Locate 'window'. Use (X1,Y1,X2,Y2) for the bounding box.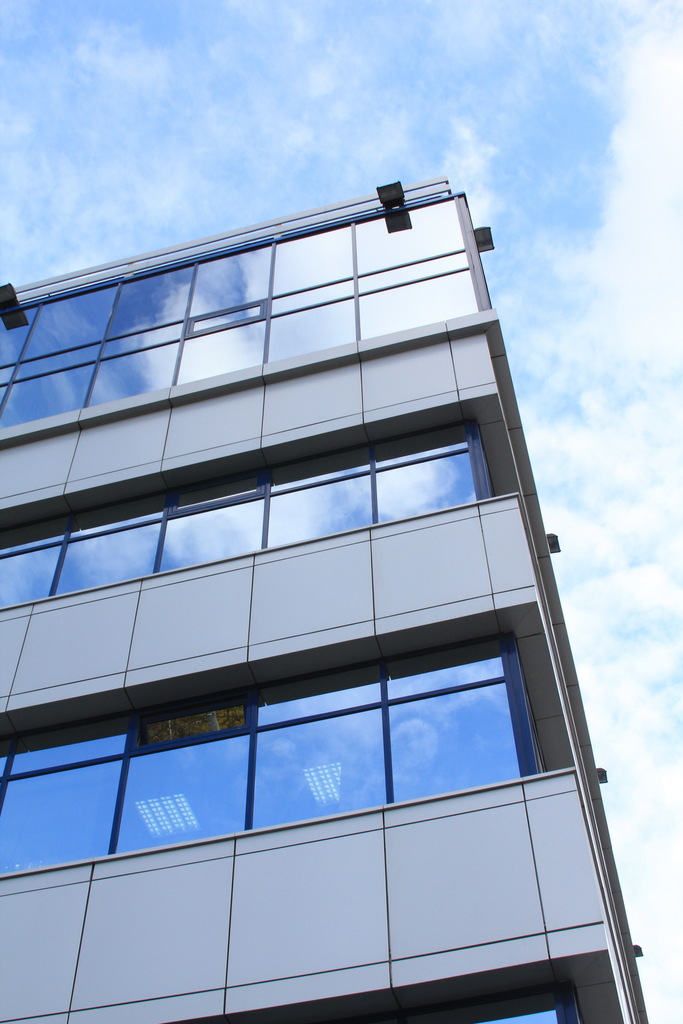
(243,673,390,830).
